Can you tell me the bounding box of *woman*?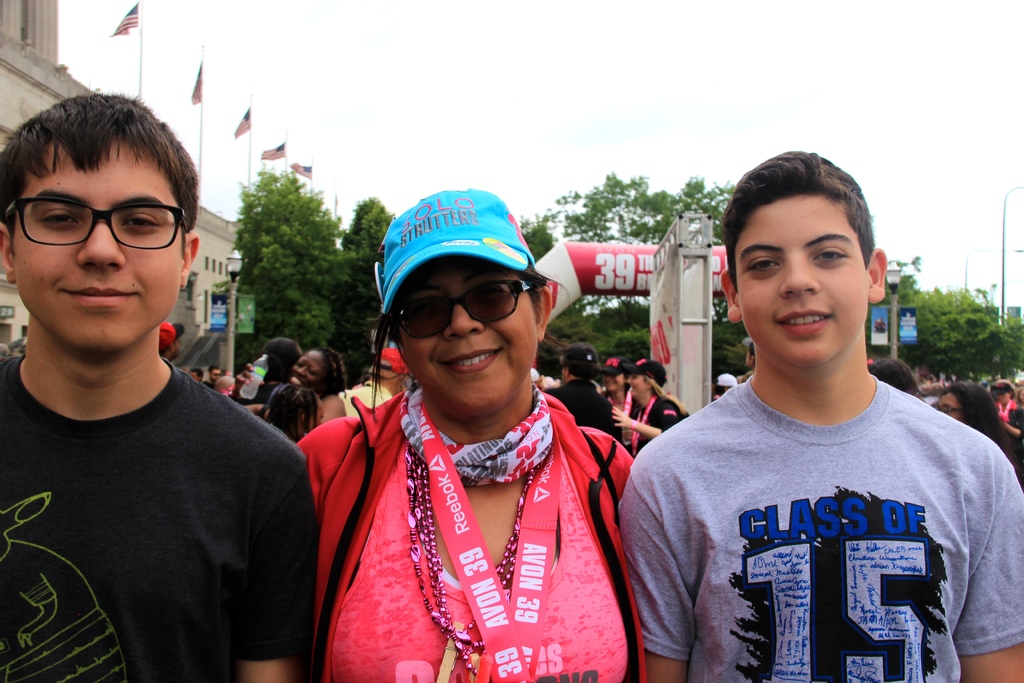
612, 356, 690, 454.
